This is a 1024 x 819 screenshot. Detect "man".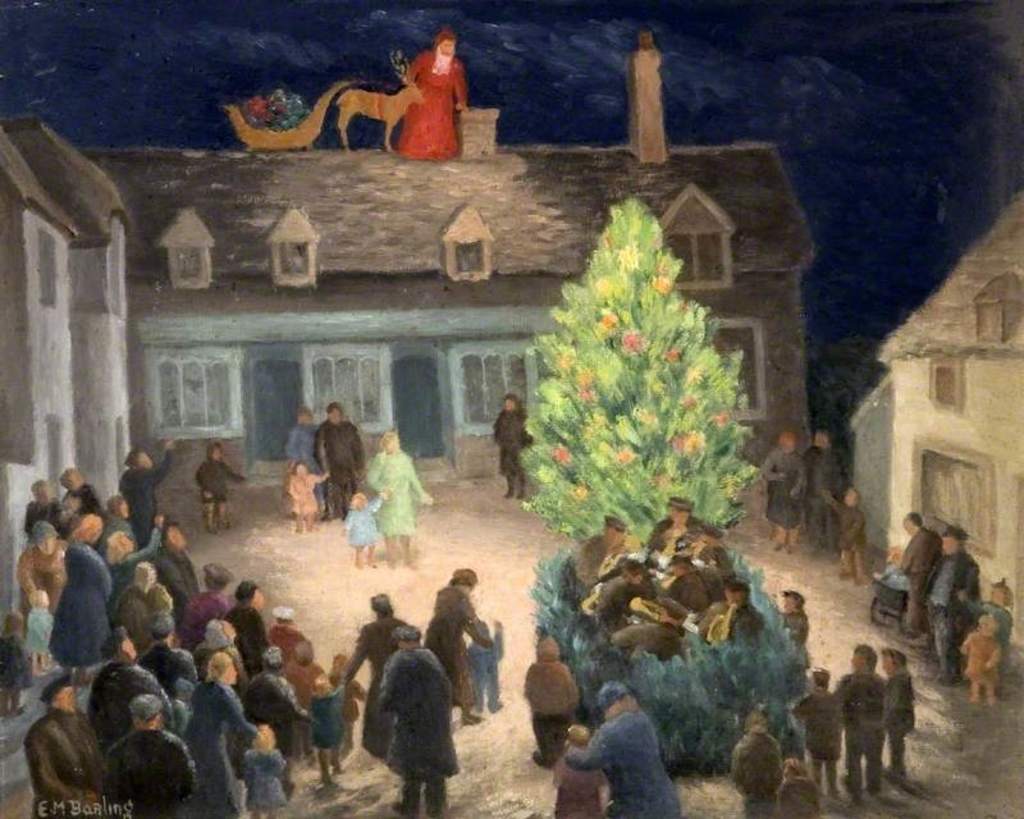
{"left": 484, "top": 389, "right": 532, "bottom": 498}.
